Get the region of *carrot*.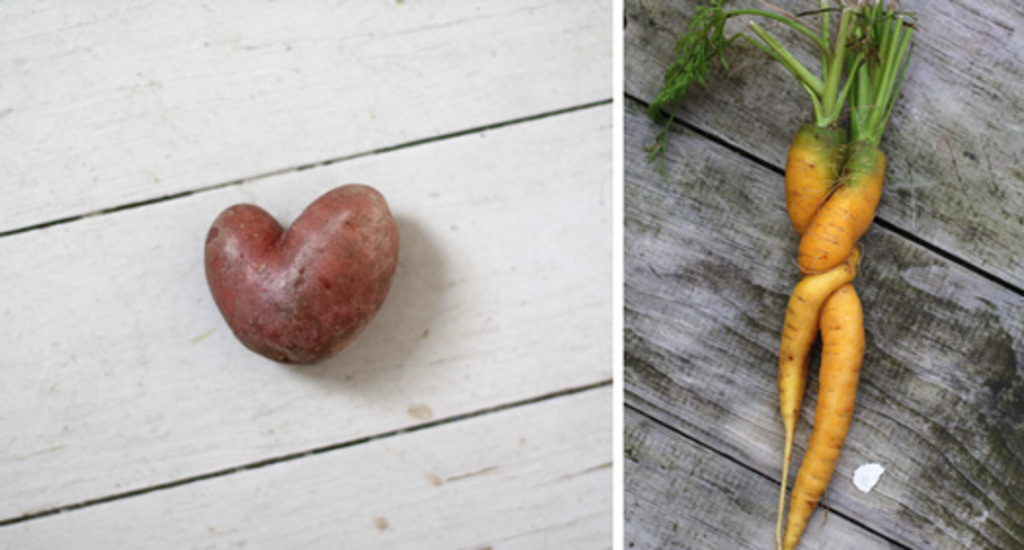
{"left": 620, "top": 0, "right": 915, "bottom": 548}.
